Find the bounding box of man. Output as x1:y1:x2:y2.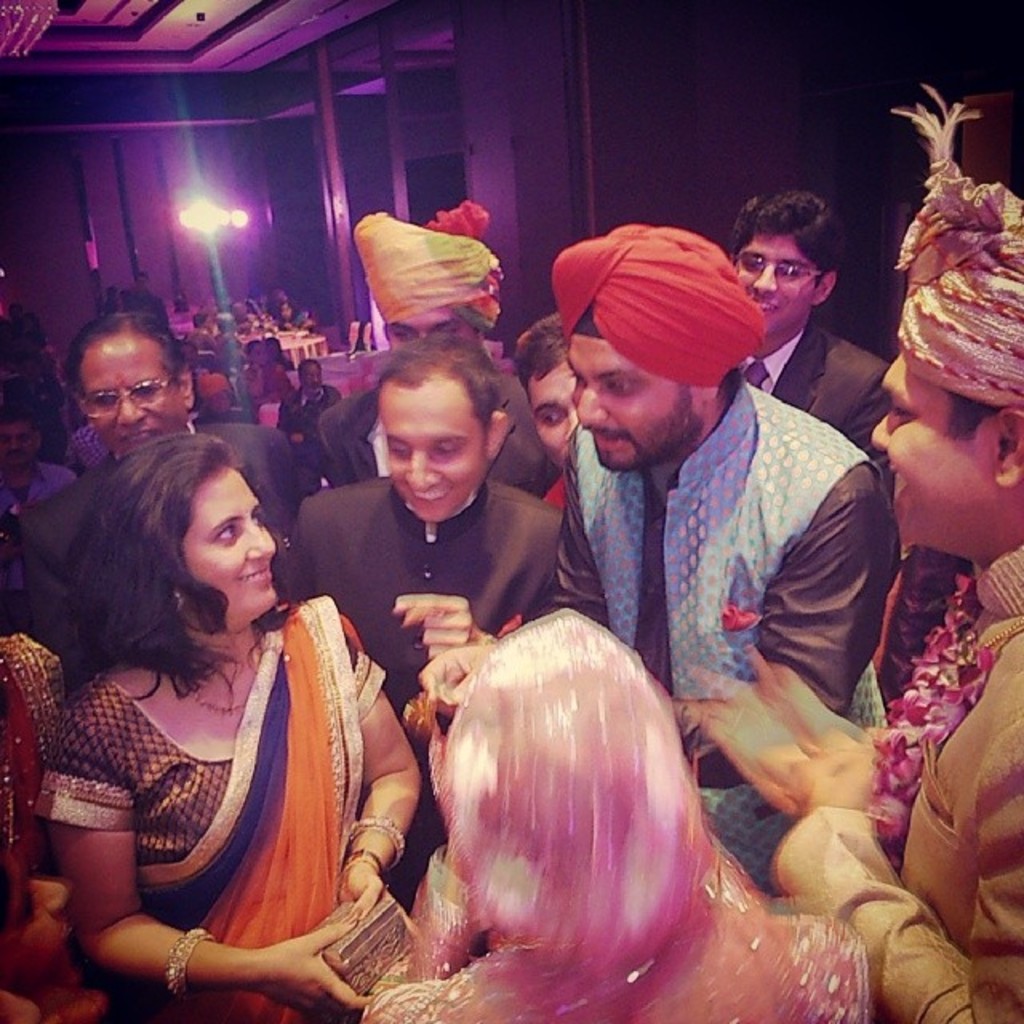
690:83:1022:1022.
